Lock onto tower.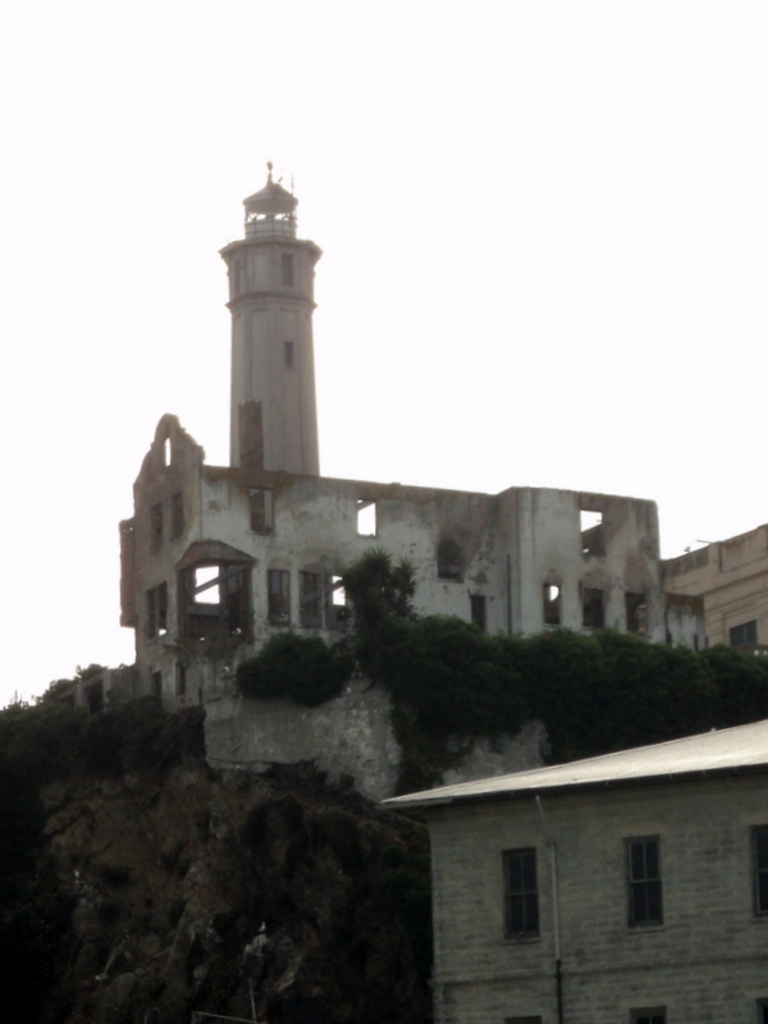
Locked: (119, 163, 712, 794).
